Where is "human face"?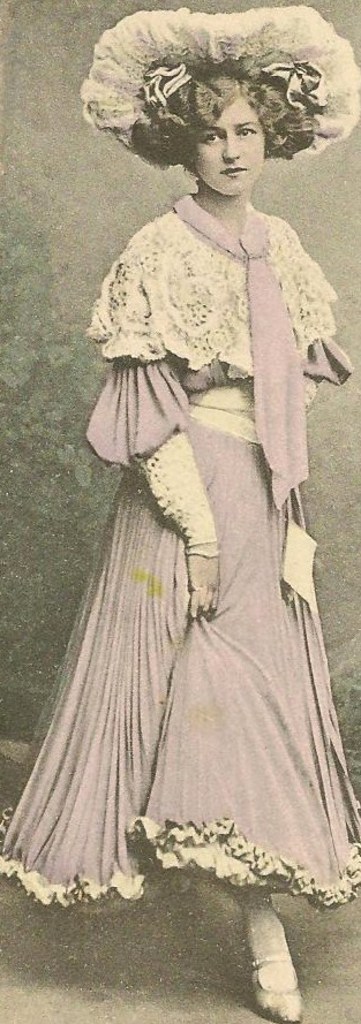
x1=195 y1=100 x2=266 y2=197.
